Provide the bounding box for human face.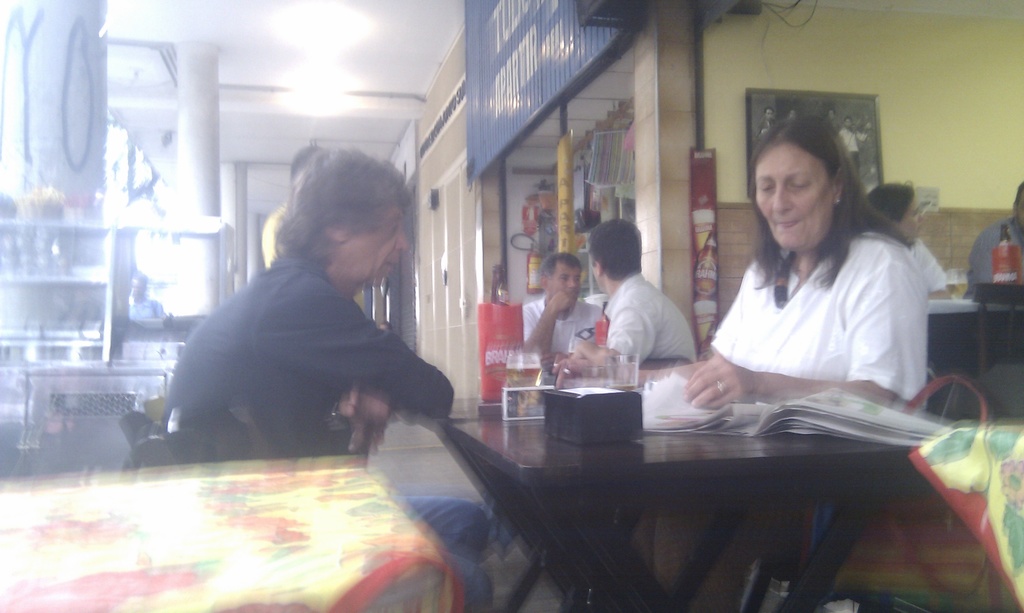
bbox=(353, 202, 405, 292).
